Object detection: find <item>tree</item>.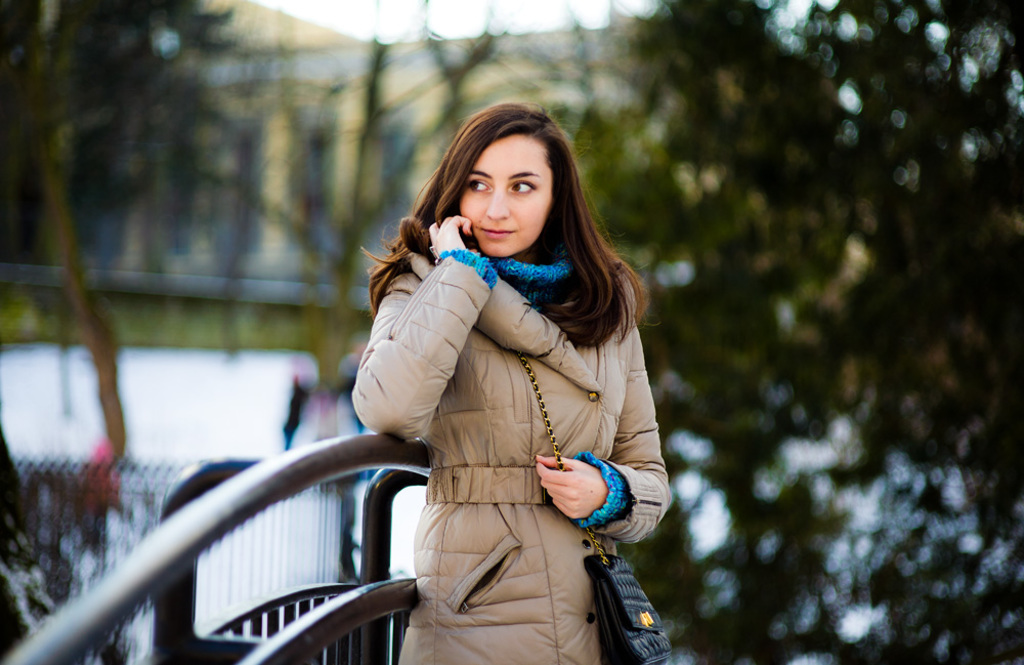
(left=212, top=0, right=528, bottom=375).
